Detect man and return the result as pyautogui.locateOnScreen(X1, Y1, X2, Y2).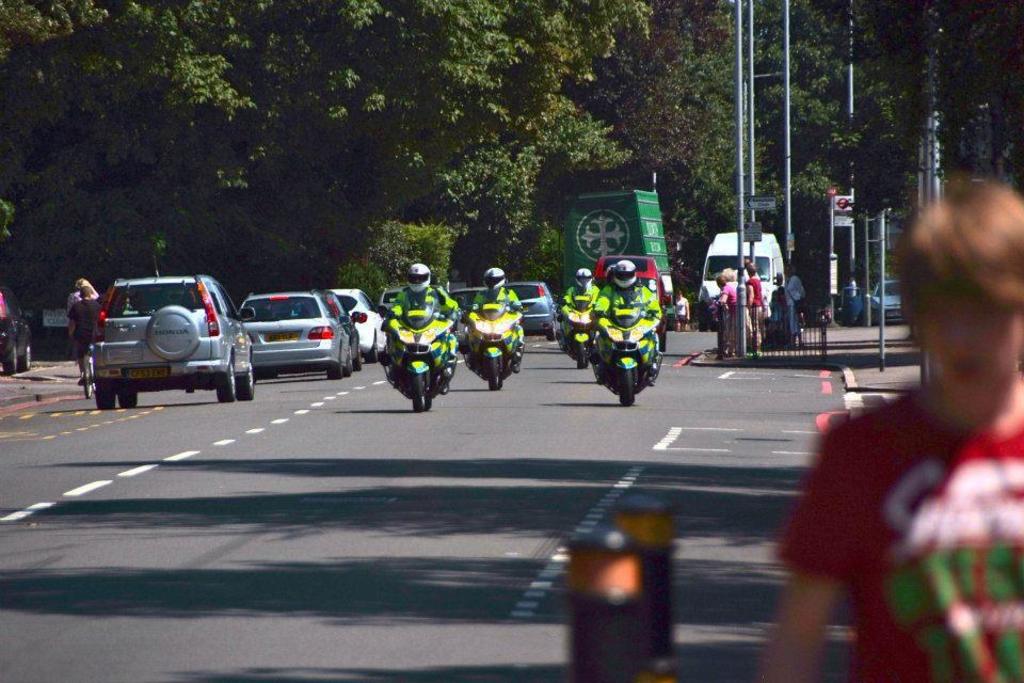
pyautogui.locateOnScreen(585, 263, 665, 386).
